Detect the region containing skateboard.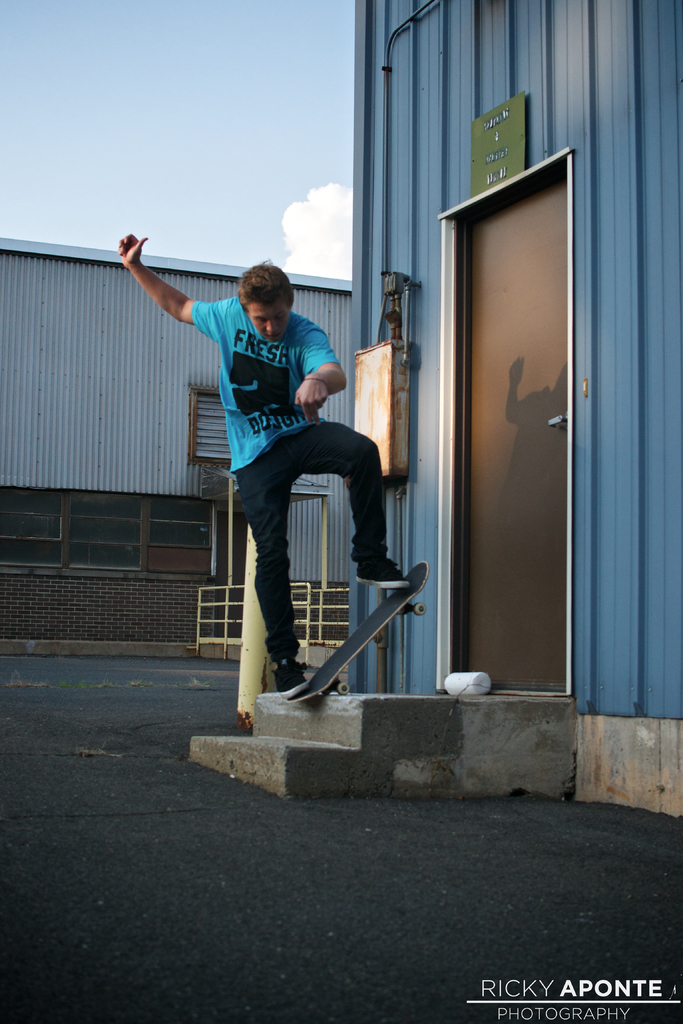
left=286, top=562, right=431, bottom=705.
